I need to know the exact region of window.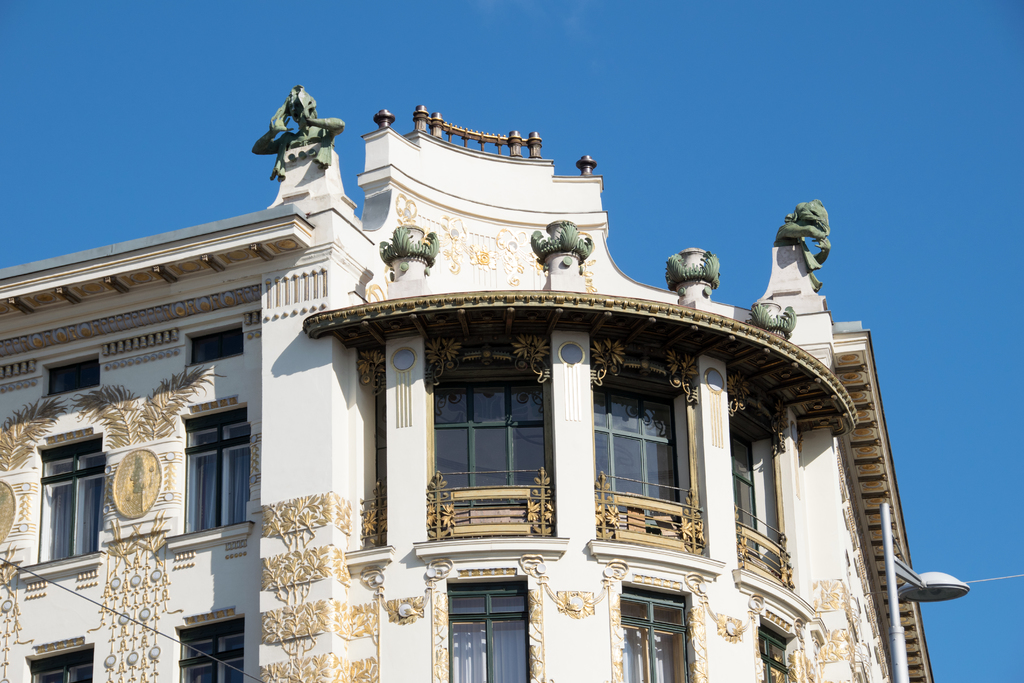
Region: (left=622, top=587, right=683, bottom=682).
